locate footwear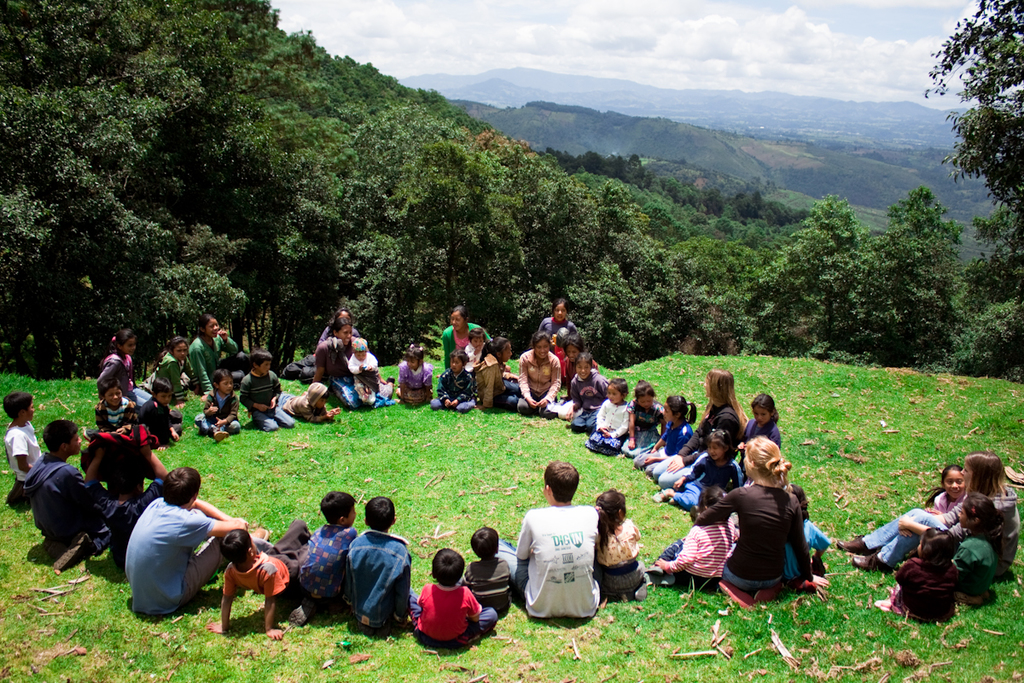
box(50, 532, 90, 571)
